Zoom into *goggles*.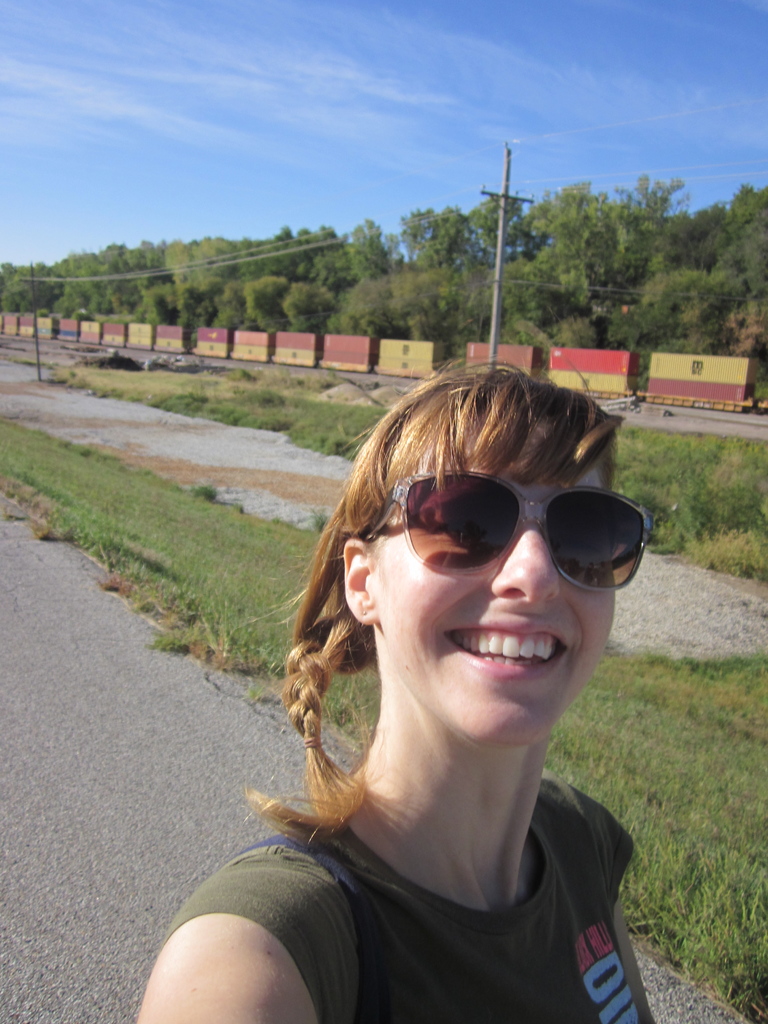
Zoom target: [left=349, top=477, right=657, bottom=598].
